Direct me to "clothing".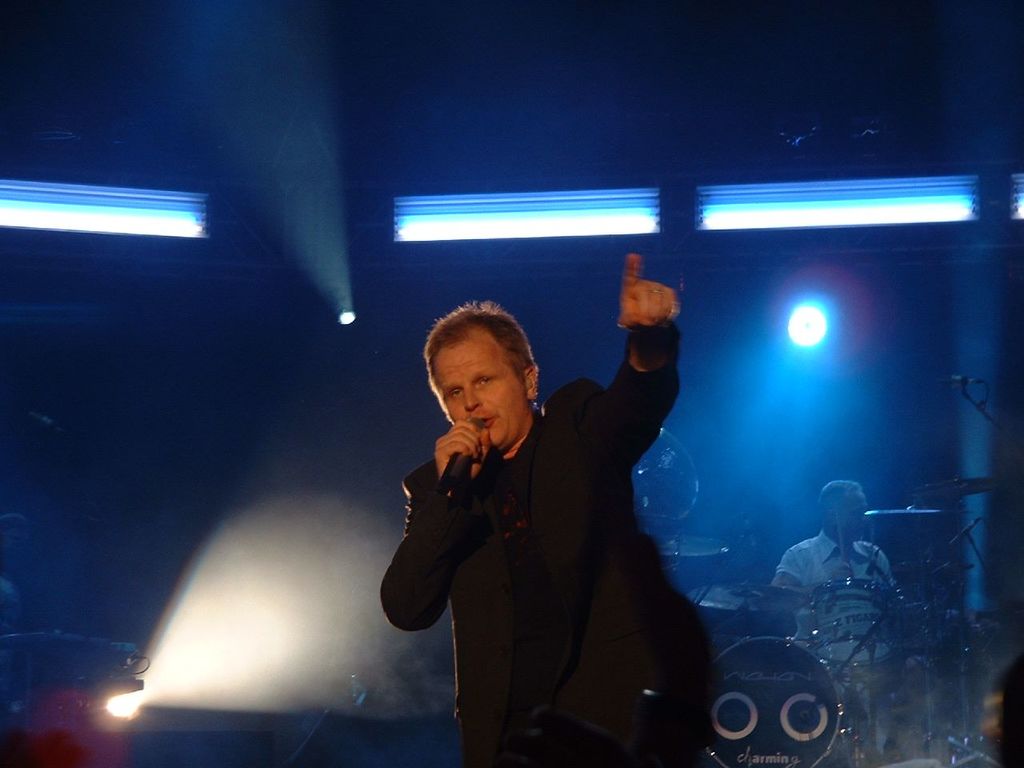
Direction: (left=773, top=537, right=903, bottom=762).
